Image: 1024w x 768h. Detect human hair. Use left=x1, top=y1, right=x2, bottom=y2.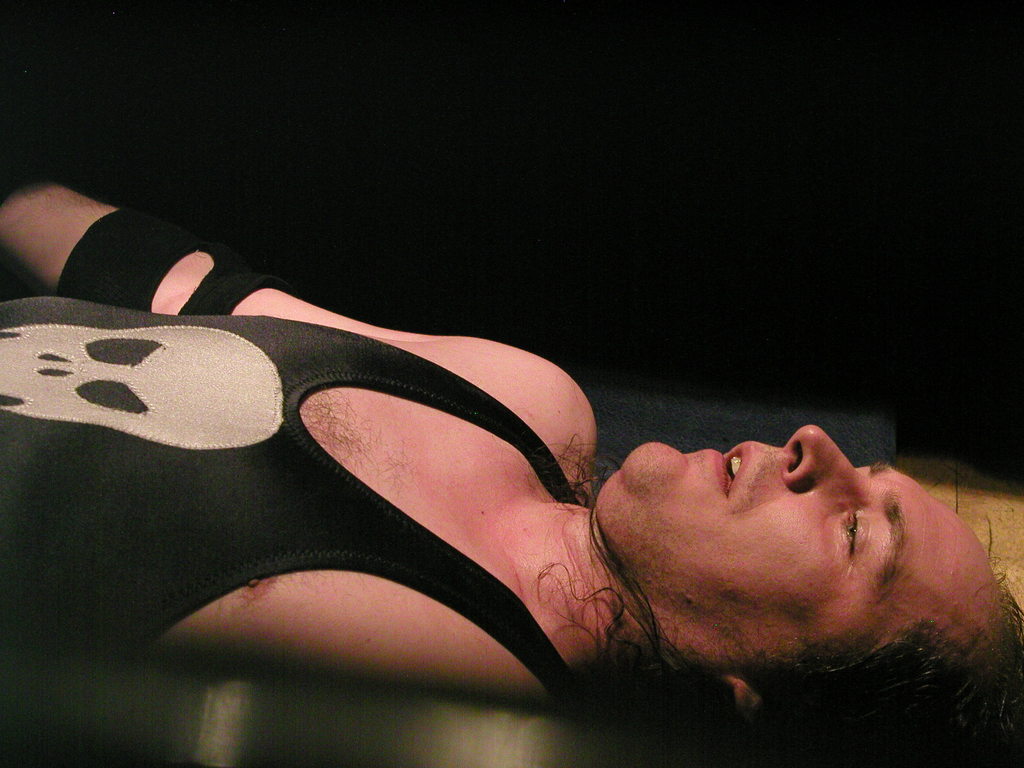
left=534, top=431, right=1023, bottom=767.
